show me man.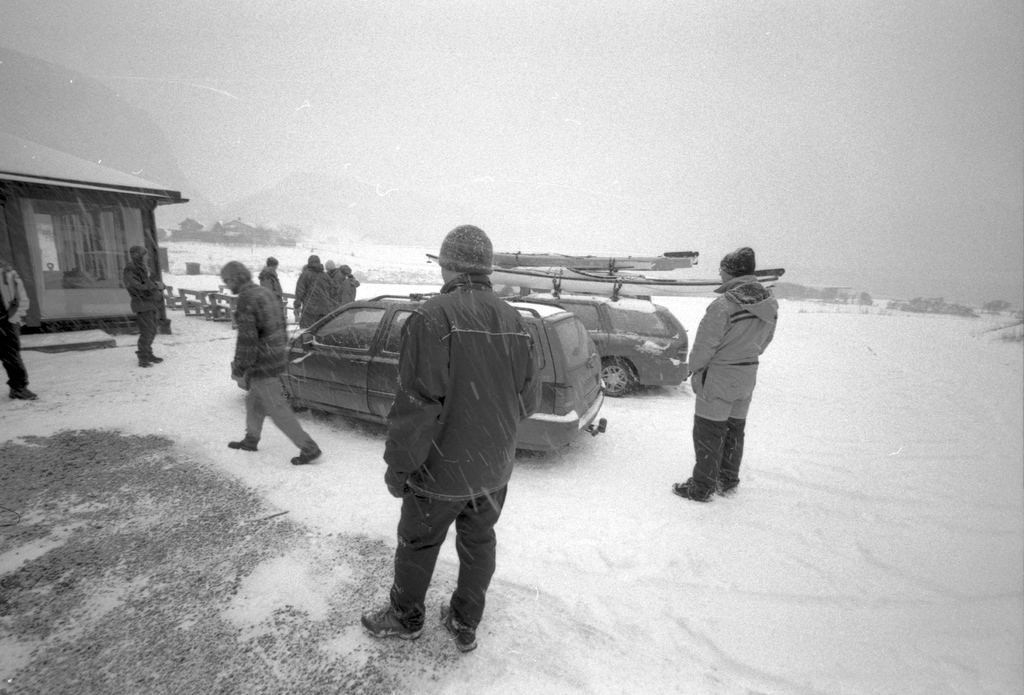
man is here: select_region(124, 243, 167, 366).
